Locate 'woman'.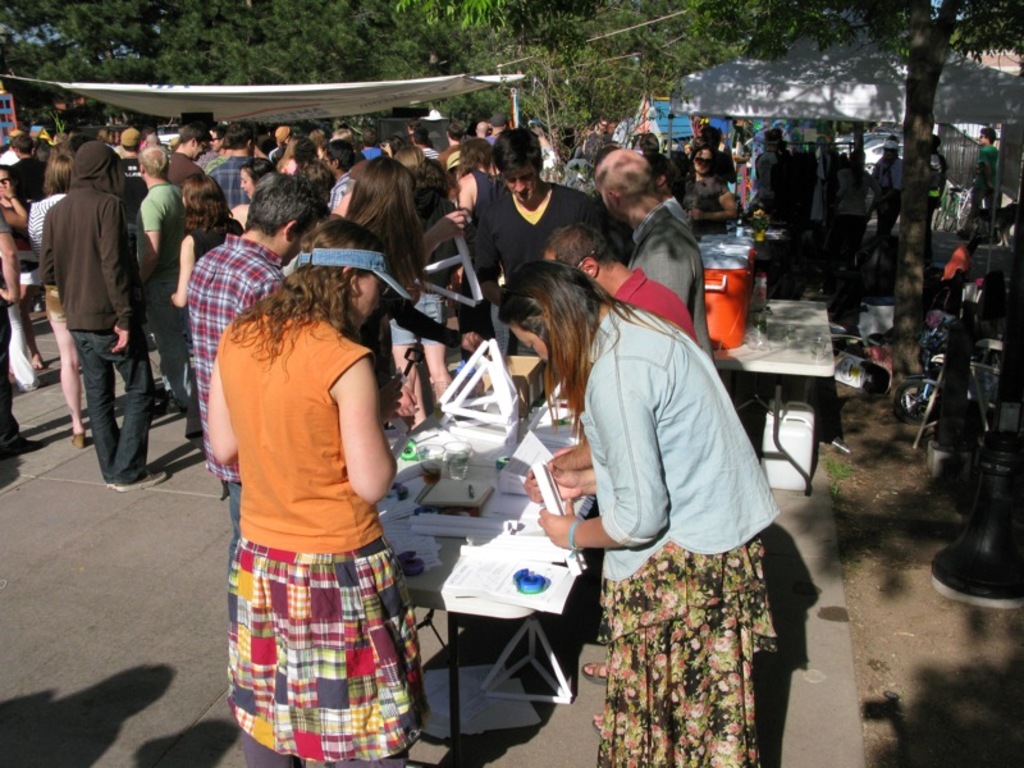
Bounding box: (512, 216, 791, 760).
